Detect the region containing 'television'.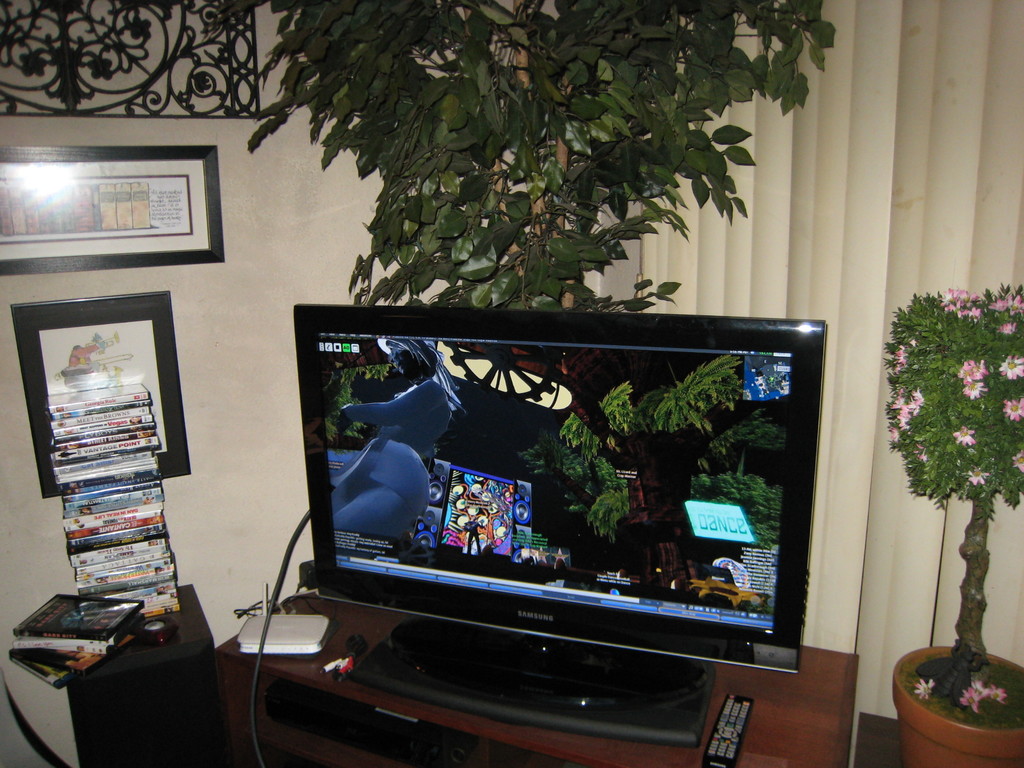
[296,302,836,746].
